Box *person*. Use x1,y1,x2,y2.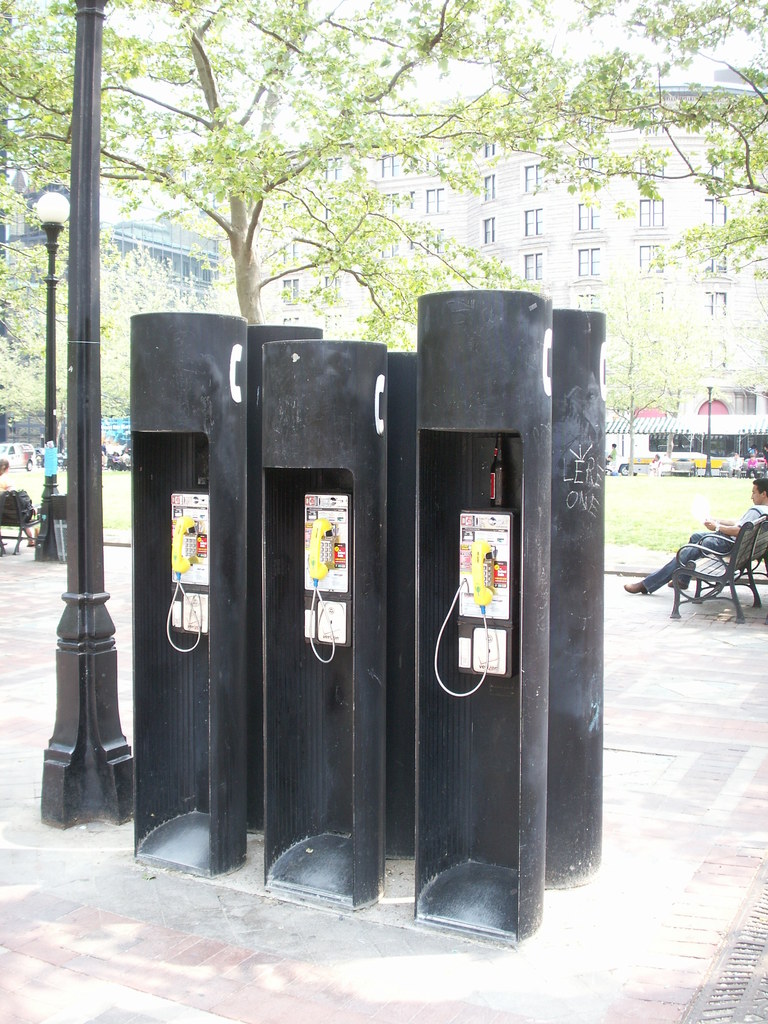
644,450,664,469.
